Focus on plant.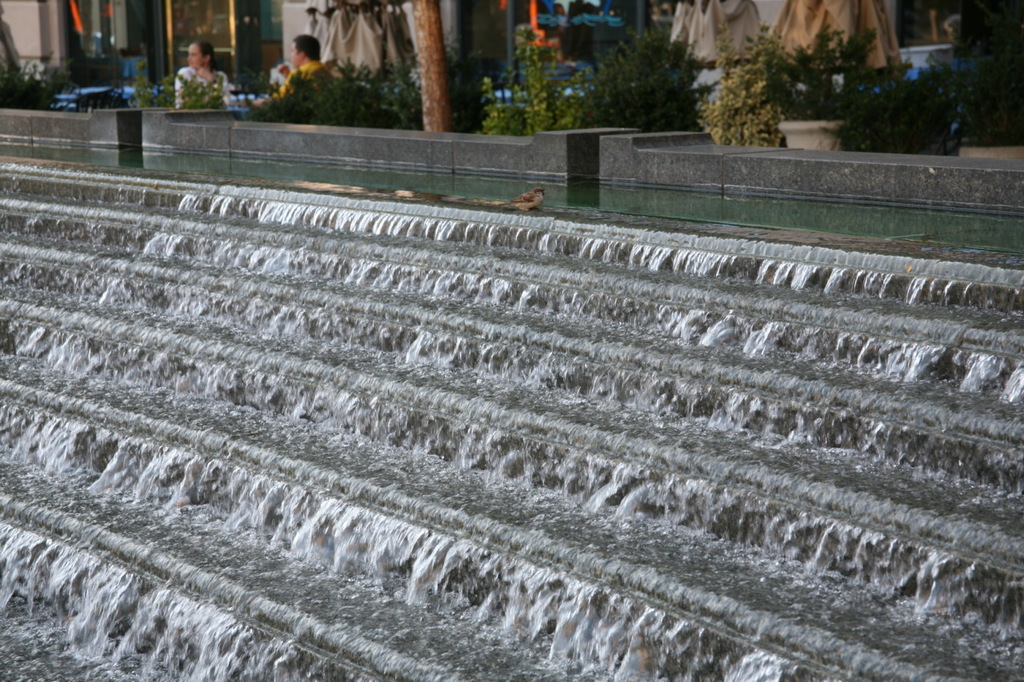
Focused at detection(573, 15, 710, 131).
